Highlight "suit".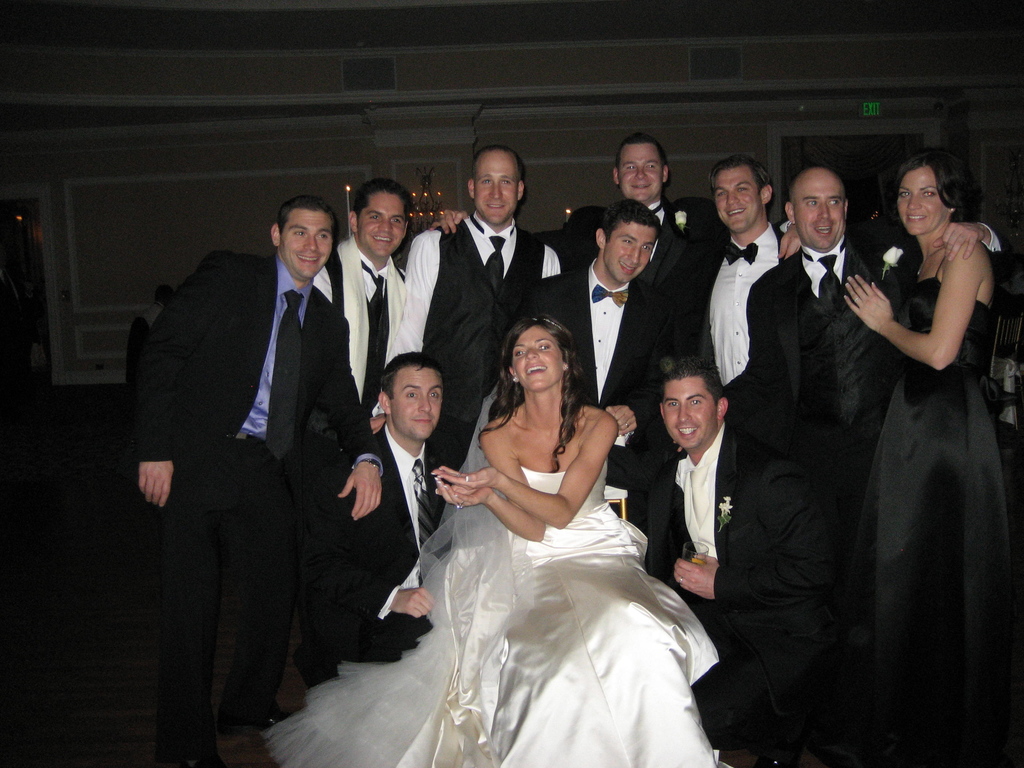
Highlighted region: rect(191, 164, 395, 717).
